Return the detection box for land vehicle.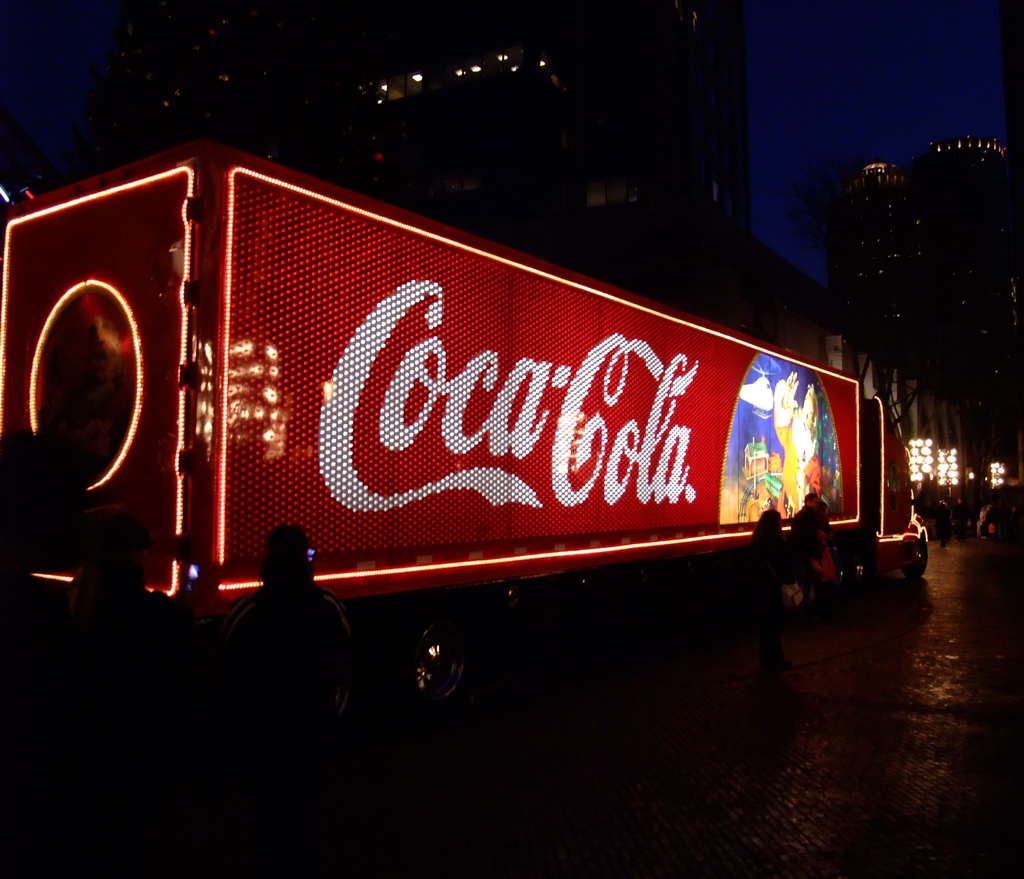
0,138,927,747.
